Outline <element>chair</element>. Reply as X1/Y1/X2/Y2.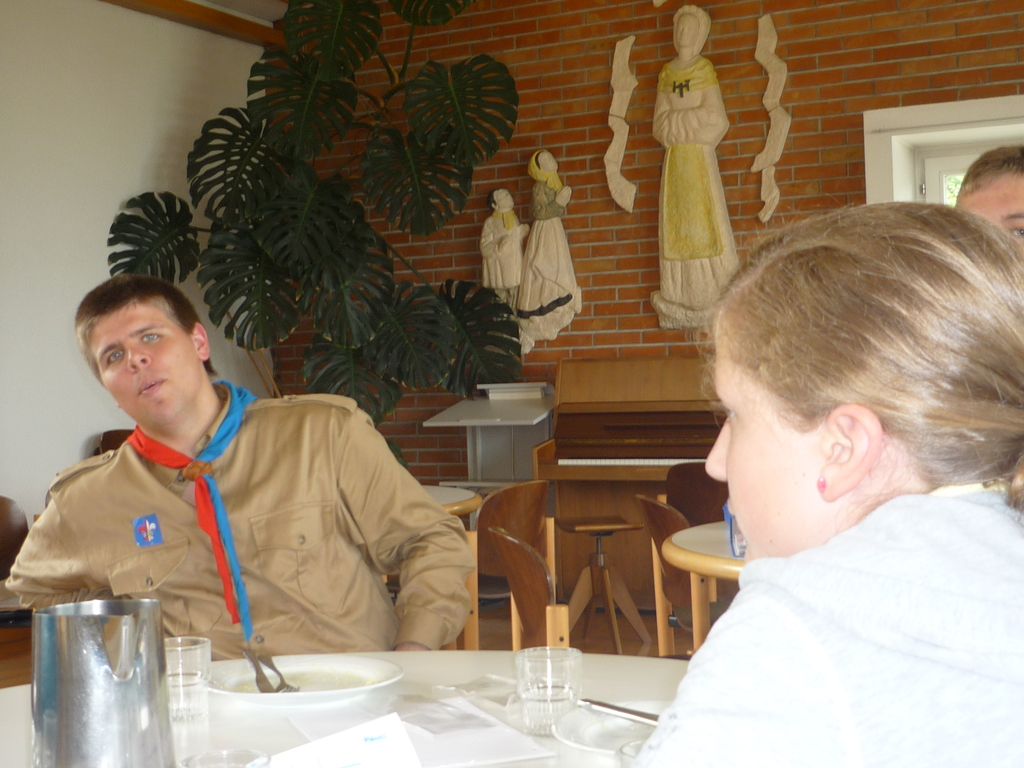
466/480/550/646.
